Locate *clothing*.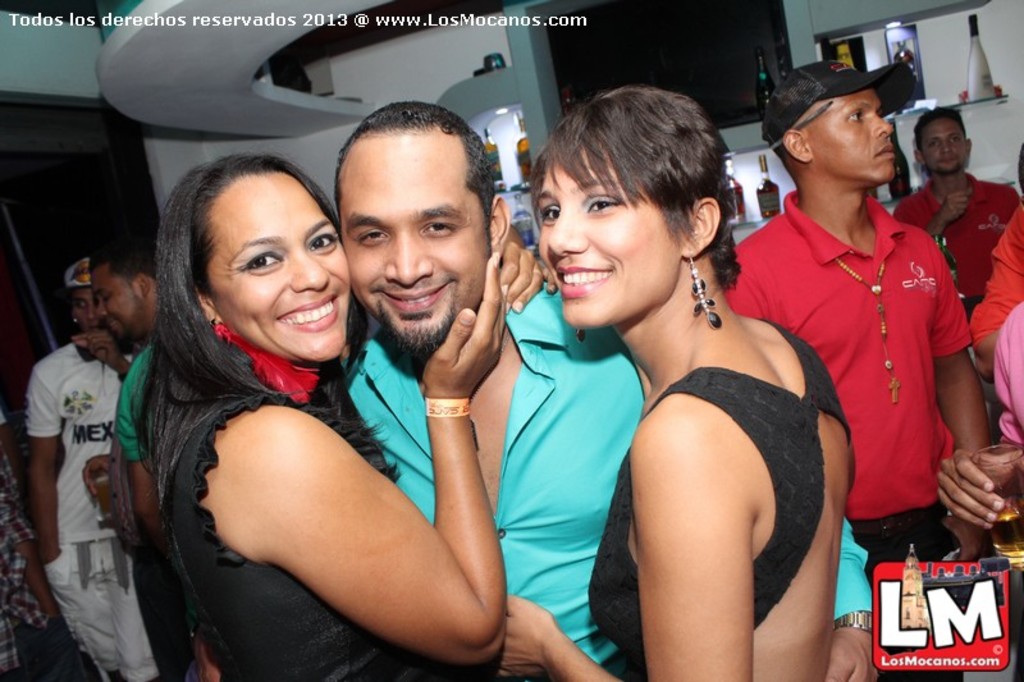
Bounding box: box=[972, 200, 1023, 316].
